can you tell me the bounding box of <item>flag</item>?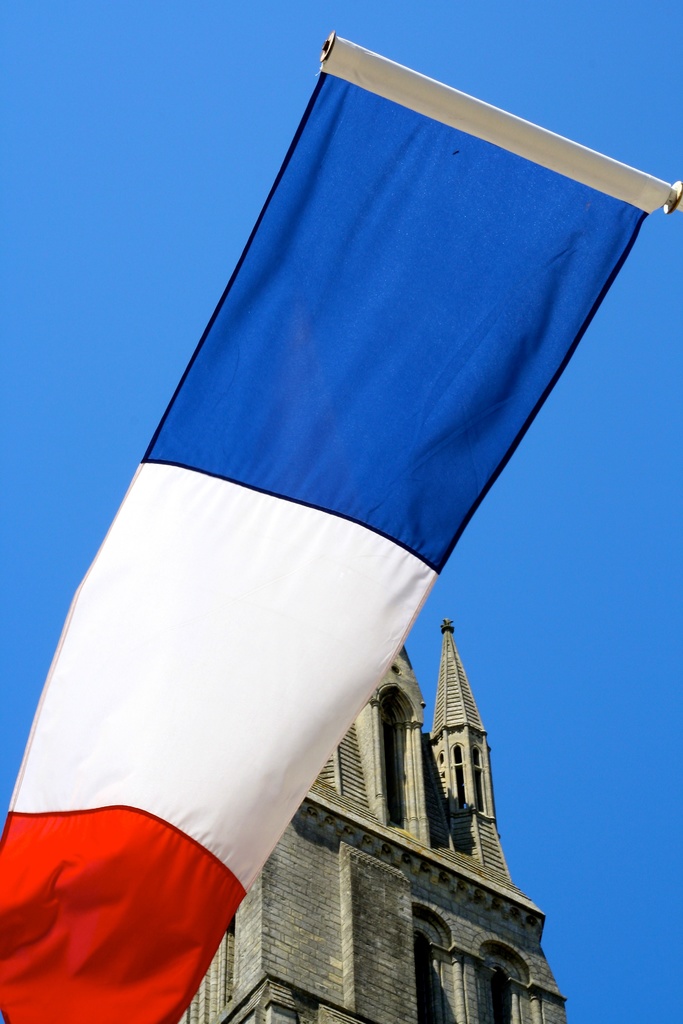
{"x1": 70, "y1": 44, "x2": 628, "y2": 948}.
